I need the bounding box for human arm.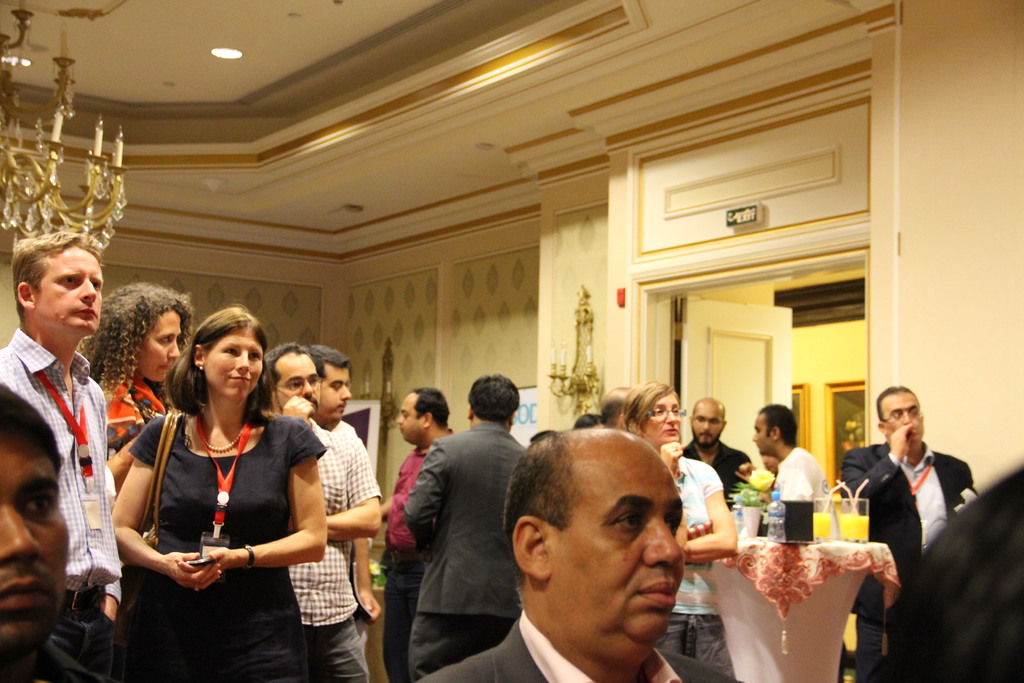
Here it is: 956/476/971/506.
